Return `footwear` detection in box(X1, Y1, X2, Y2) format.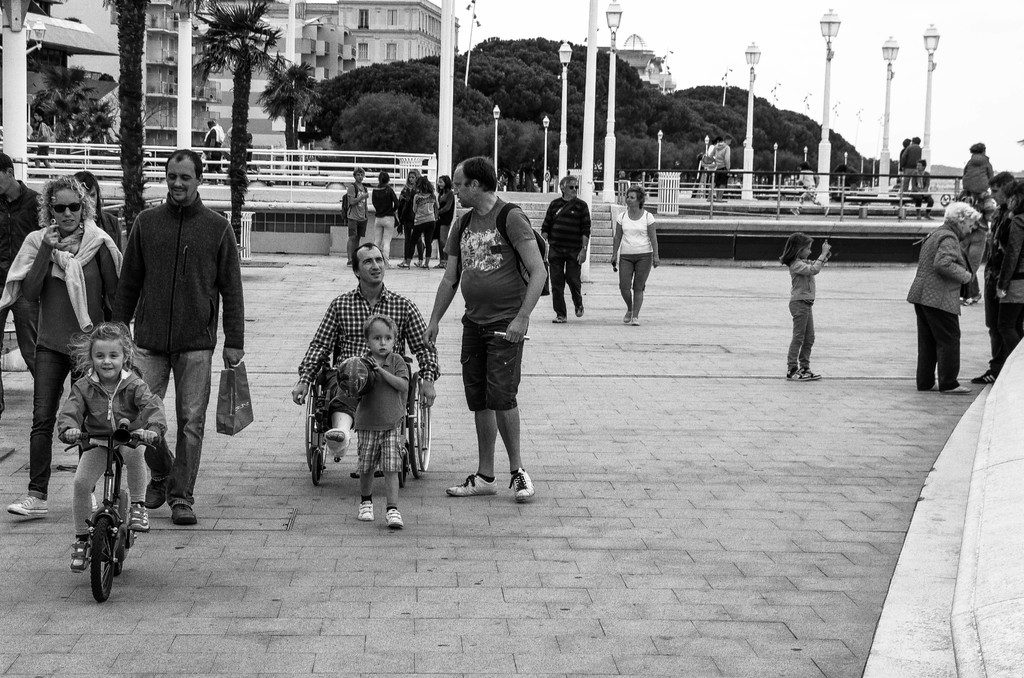
box(176, 504, 197, 524).
